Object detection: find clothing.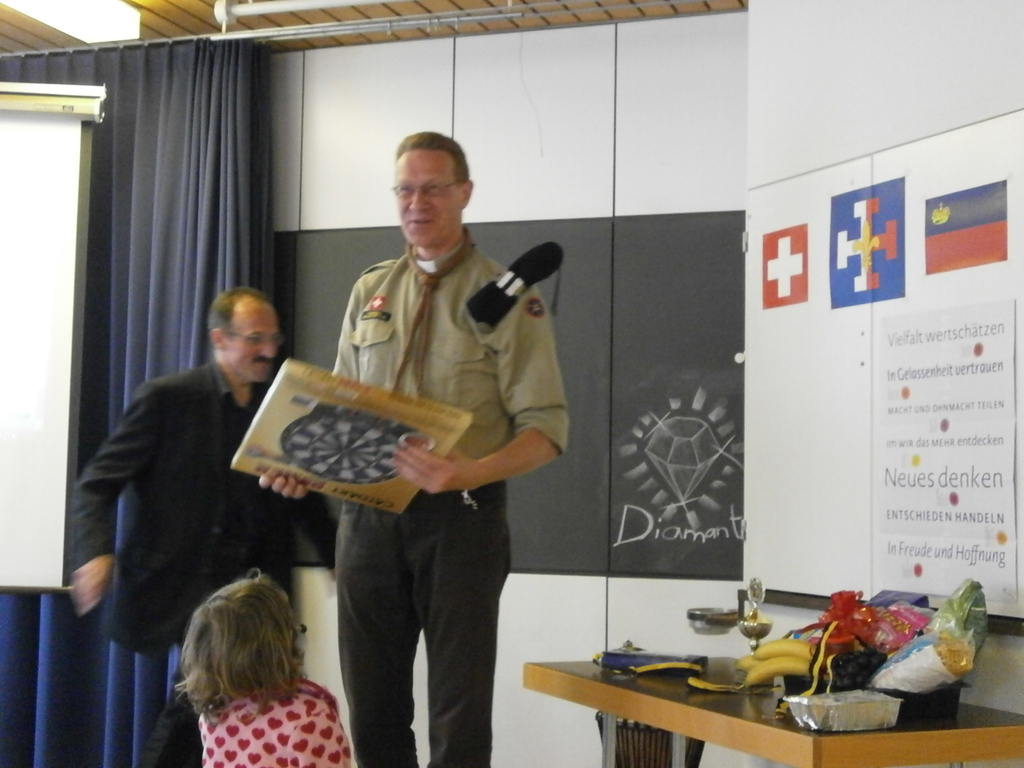
[65,335,342,767].
